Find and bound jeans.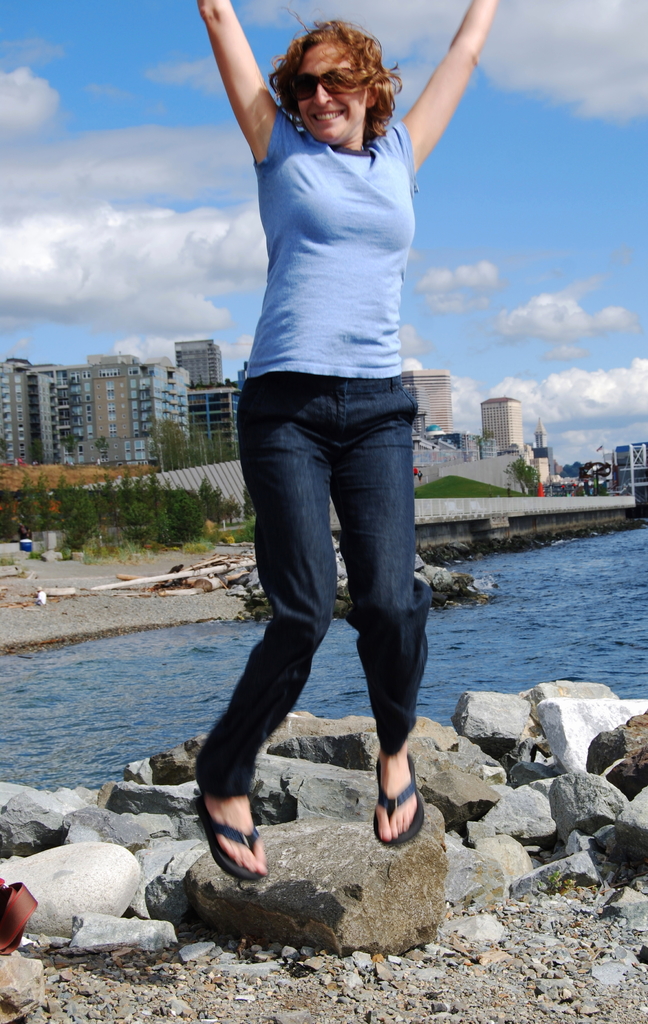
Bound: <box>203,384,445,828</box>.
